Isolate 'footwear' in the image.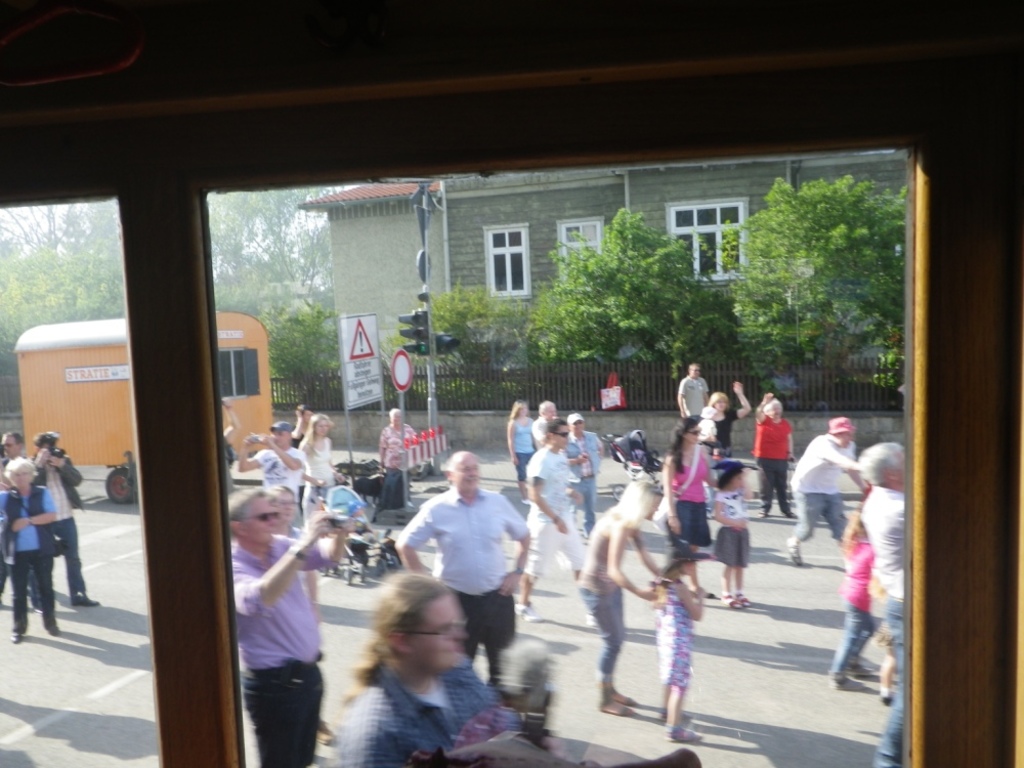
Isolated region: [x1=722, y1=592, x2=750, y2=606].
